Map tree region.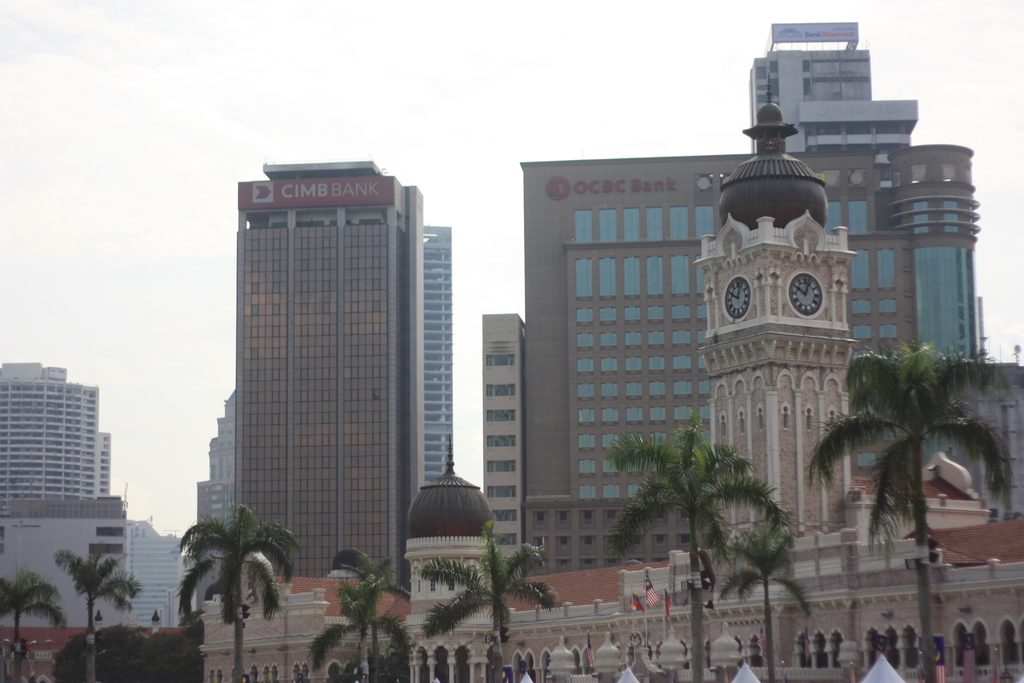
Mapped to 313/578/410/679.
